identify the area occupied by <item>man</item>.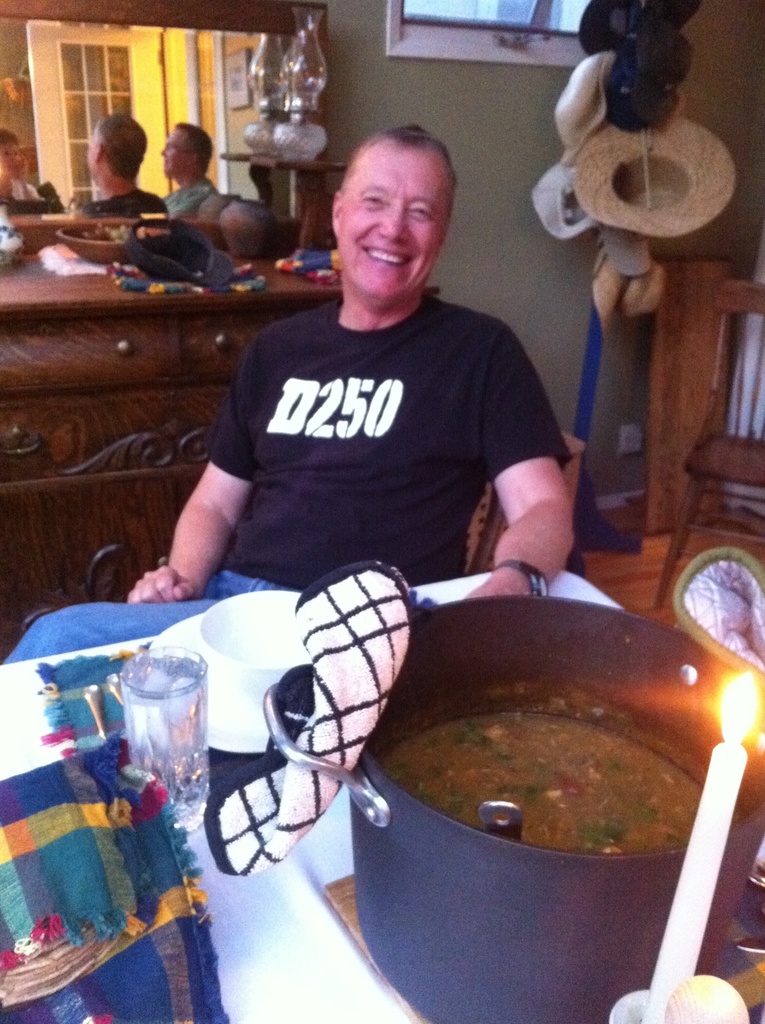
Area: (0,124,579,662).
